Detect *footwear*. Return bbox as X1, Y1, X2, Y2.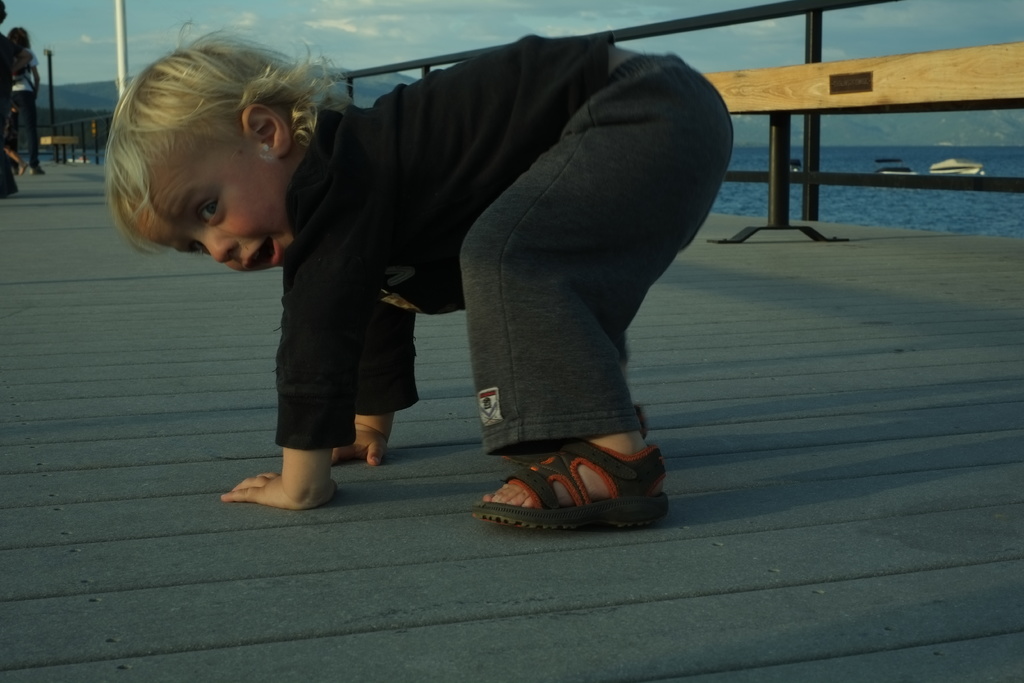
492, 420, 648, 469.
